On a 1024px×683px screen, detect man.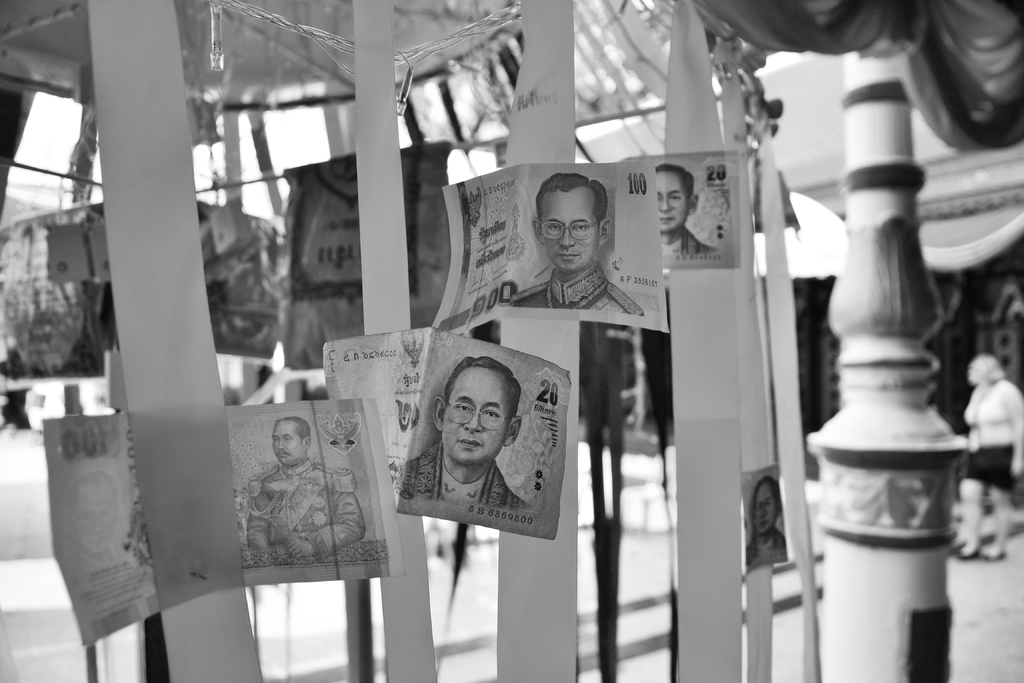
<region>746, 477, 788, 565</region>.
